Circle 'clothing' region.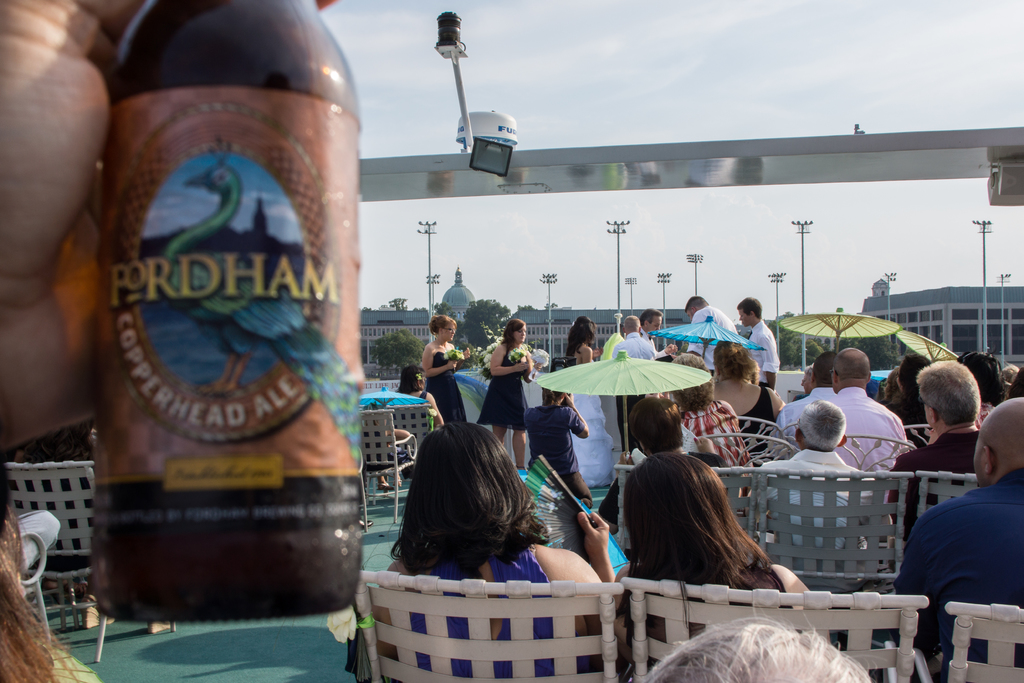
Region: <bbox>482, 342, 533, 427</bbox>.
